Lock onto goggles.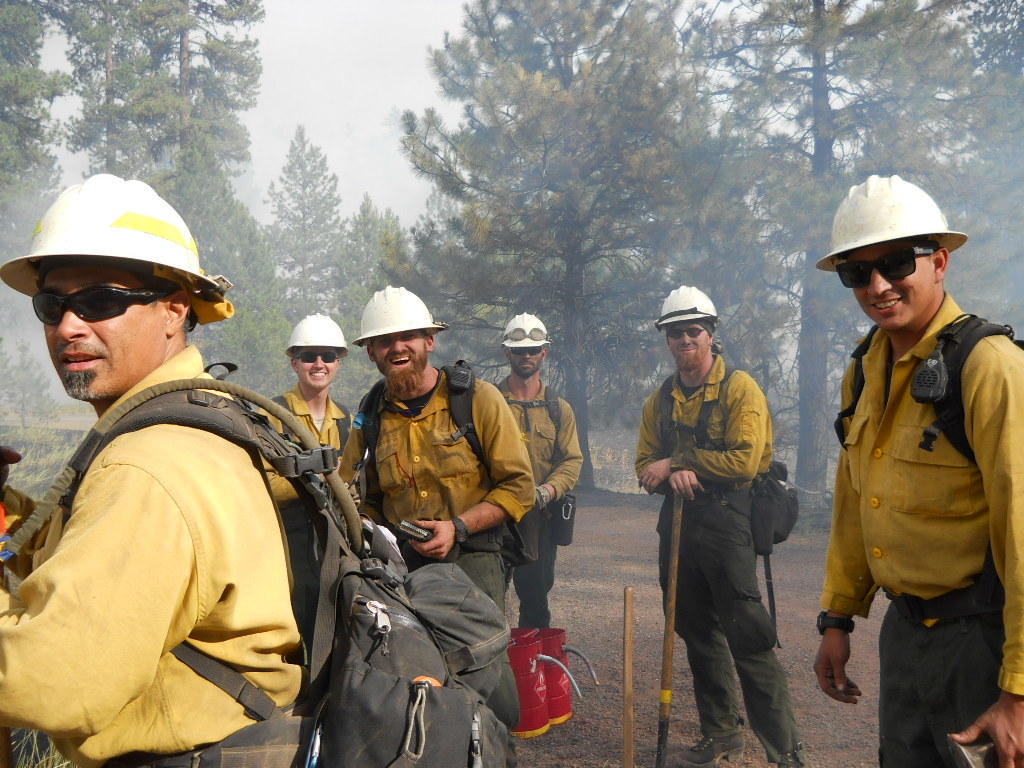
Locked: [x1=24, y1=278, x2=169, y2=332].
